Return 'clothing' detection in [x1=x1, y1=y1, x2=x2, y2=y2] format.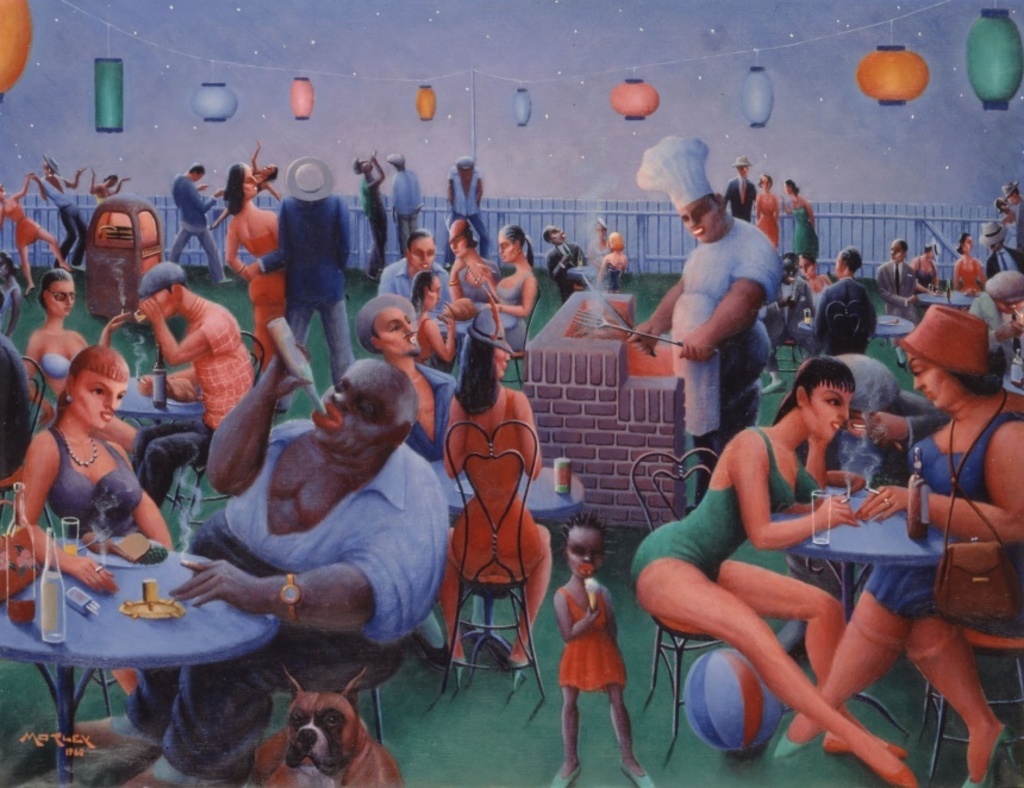
[x1=111, y1=421, x2=444, y2=787].
